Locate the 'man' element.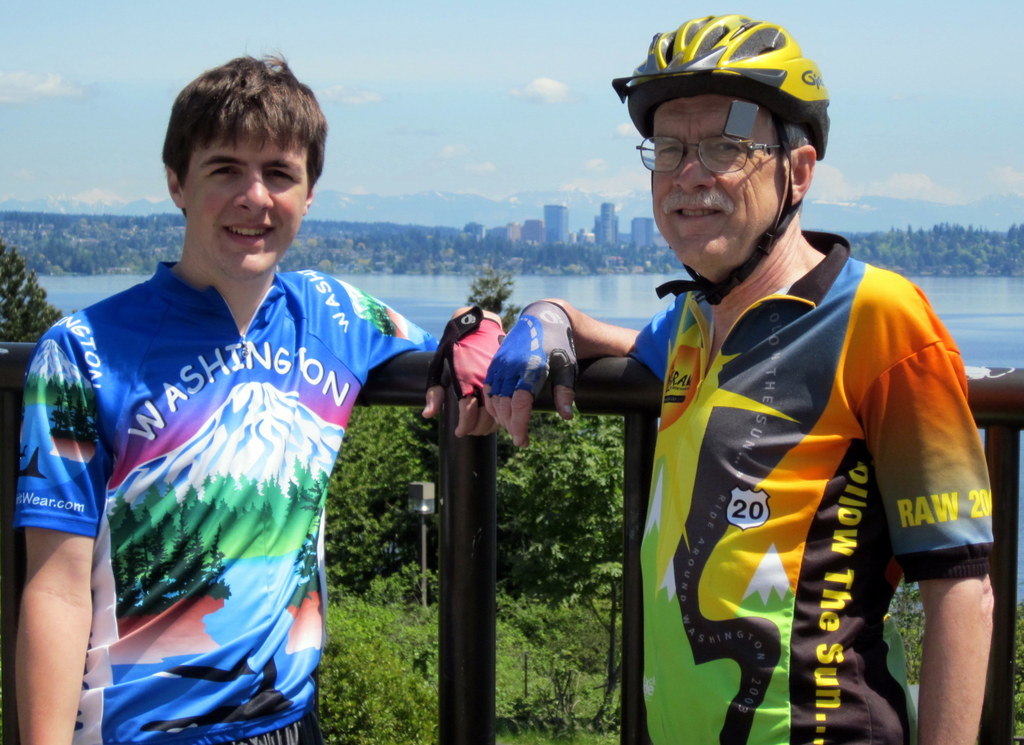
Element bbox: box(0, 49, 516, 744).
